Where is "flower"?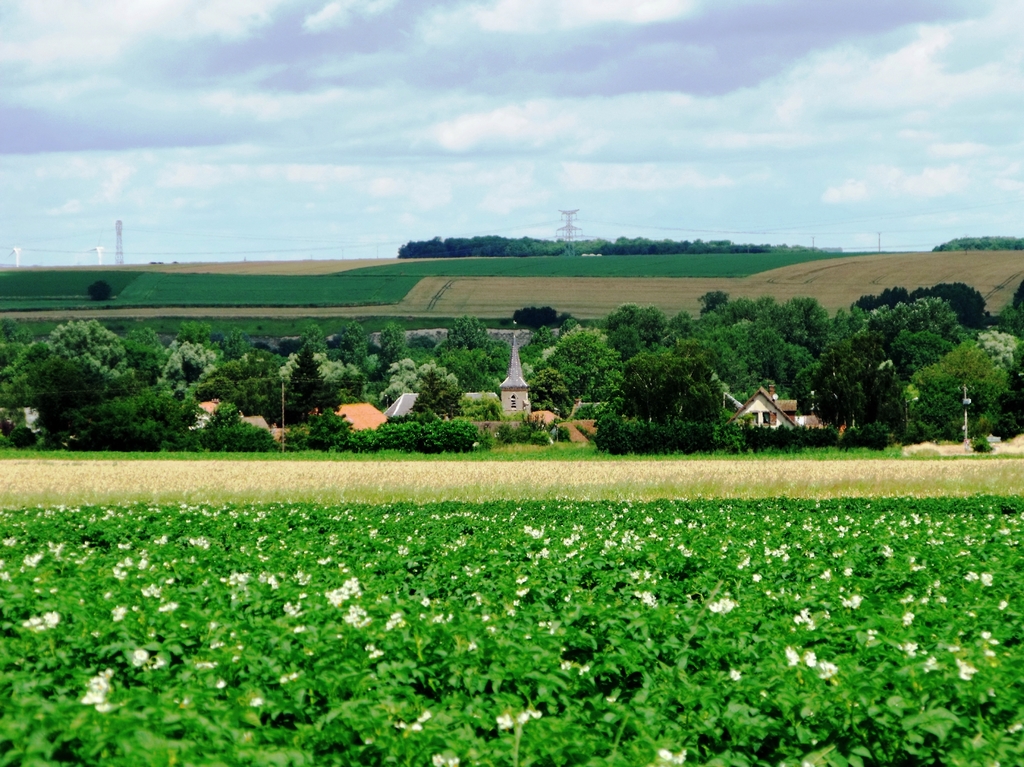
(left=430, top=749, right=456, bottom=766).
